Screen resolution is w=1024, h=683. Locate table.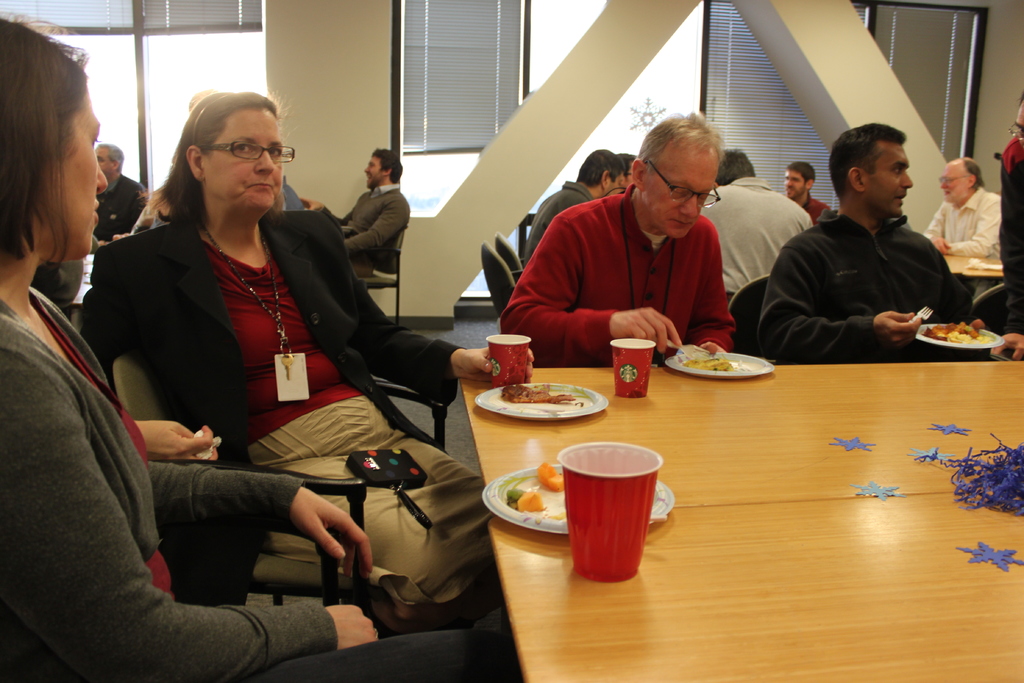
456/358/1021/502.
